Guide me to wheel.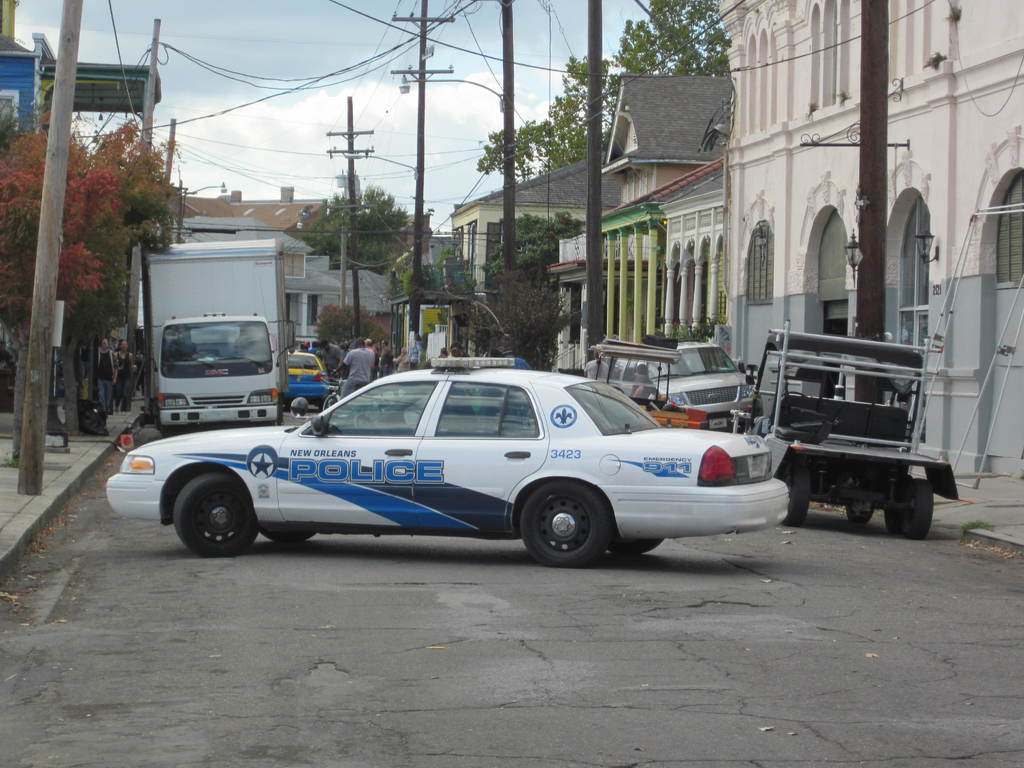
Guidance: box(610, 537, 663, 556).
